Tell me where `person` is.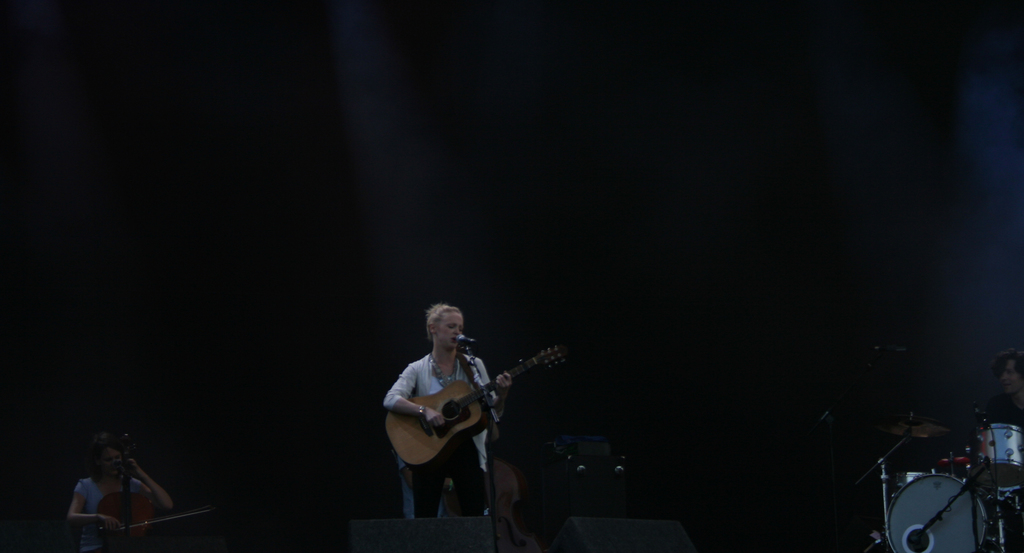
`person` is at [61, 431, 177, 552].
